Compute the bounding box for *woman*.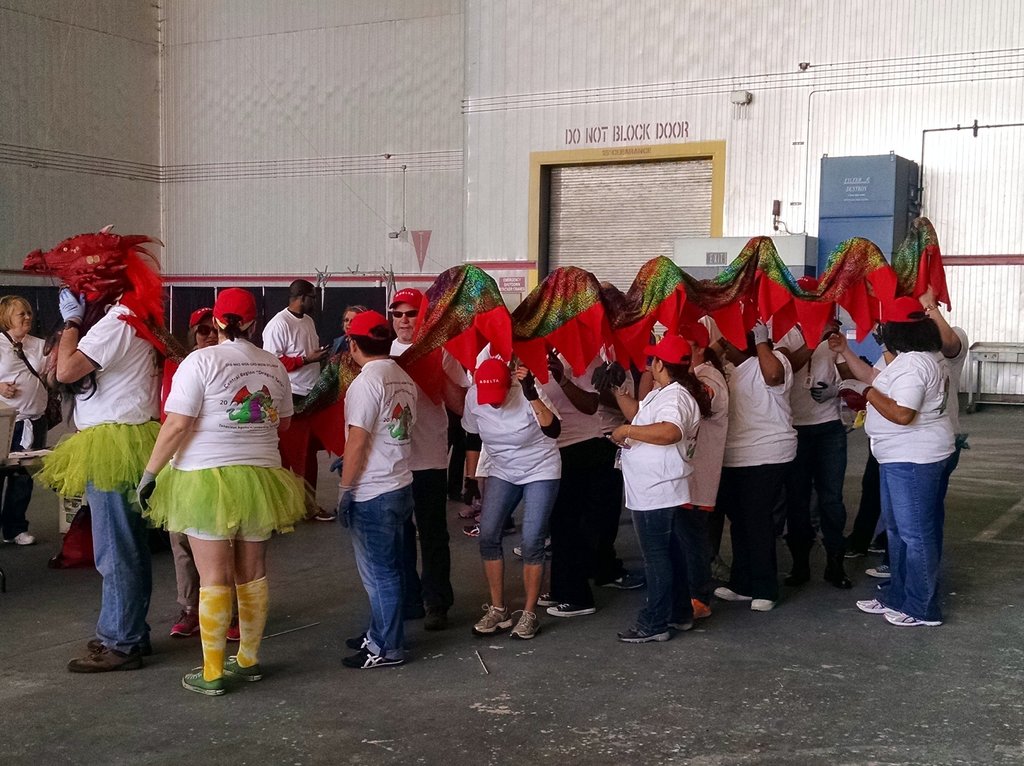
left=460, top=356, right=570, bottom=641.
